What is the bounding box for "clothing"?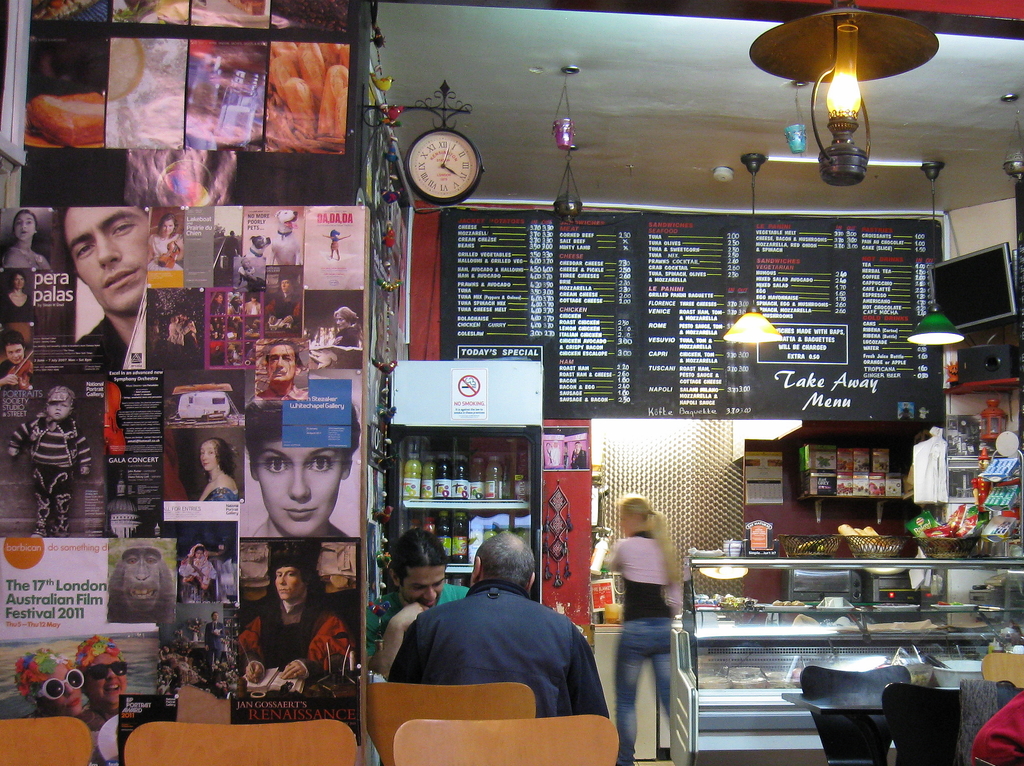
<bbox>0, 295, 35, 320</bbox>.
